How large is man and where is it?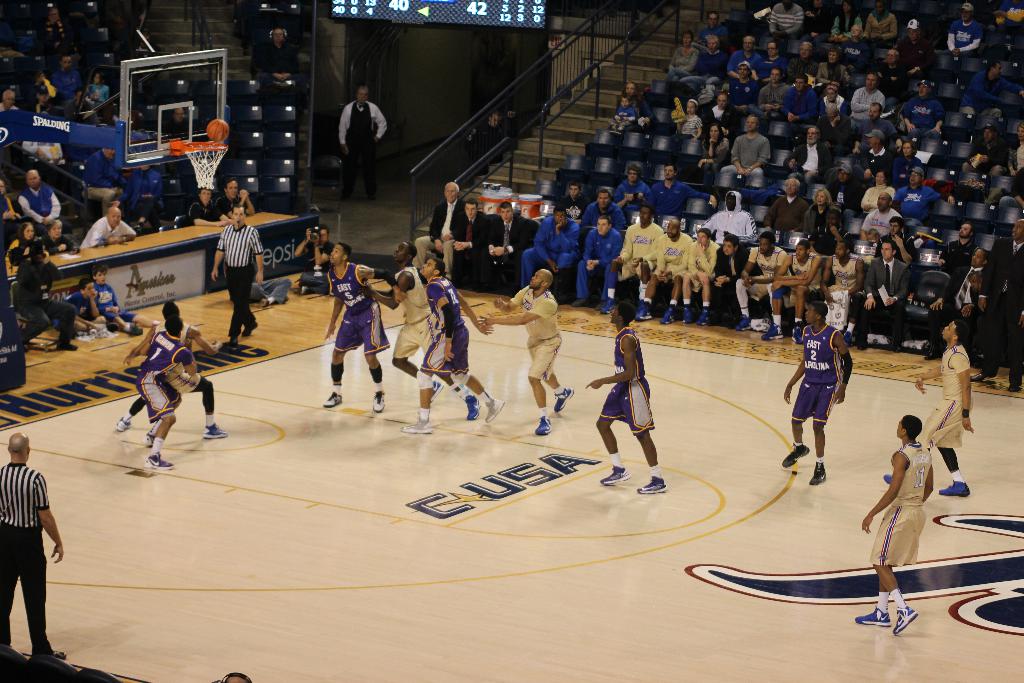
Bounding box: BBox(291, 226, 370, 302).
